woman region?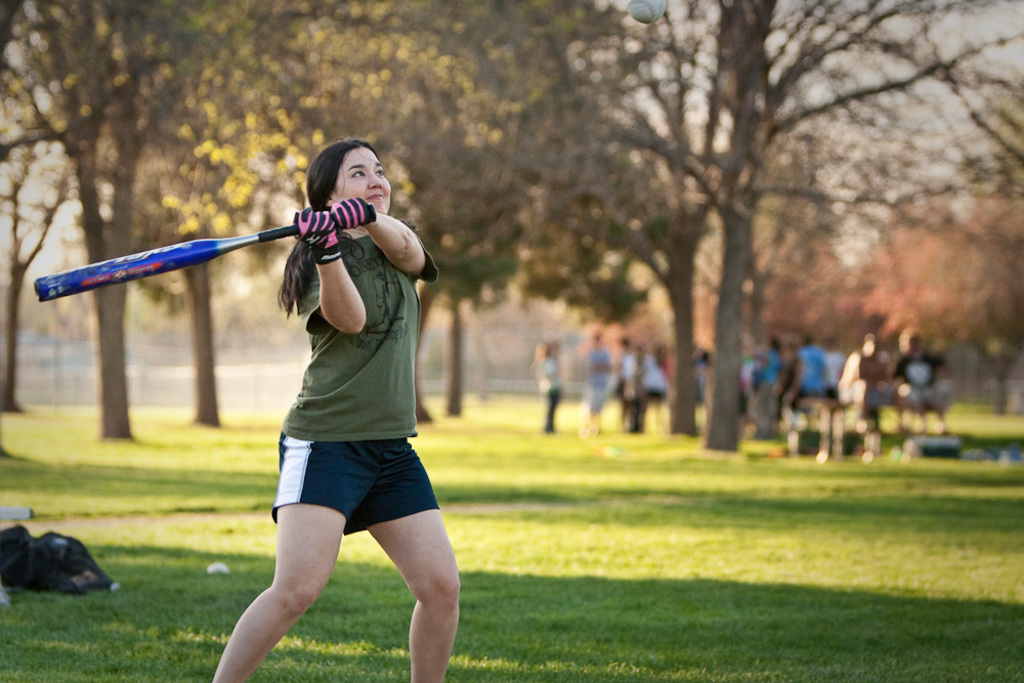
box(768, 331, 808, 451)
